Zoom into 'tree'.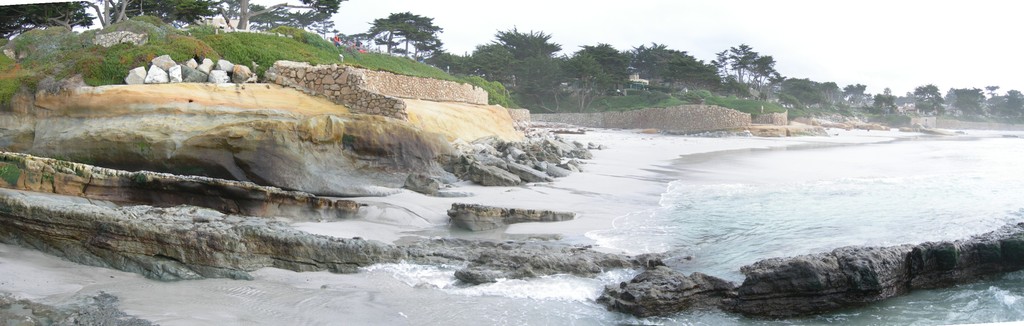
Zoom target: left=713, top=52, right=729, bottom=70.
